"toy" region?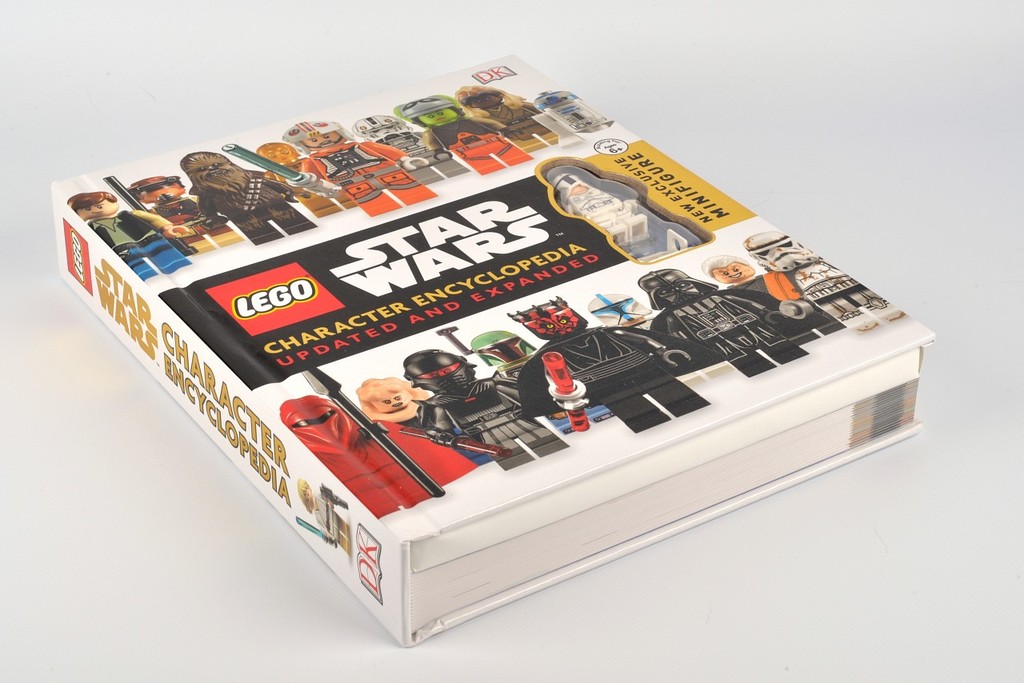
Rect(530, 87, 612, 136)
